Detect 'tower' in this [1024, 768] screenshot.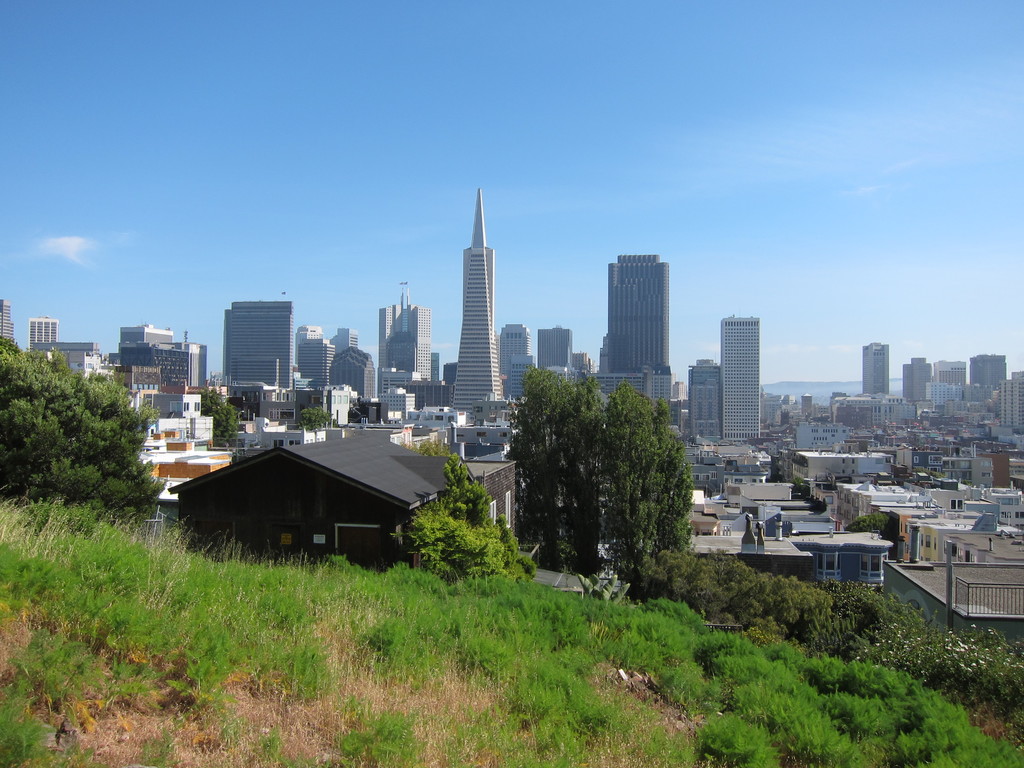
Detection: 598, 252, 671, 409.
